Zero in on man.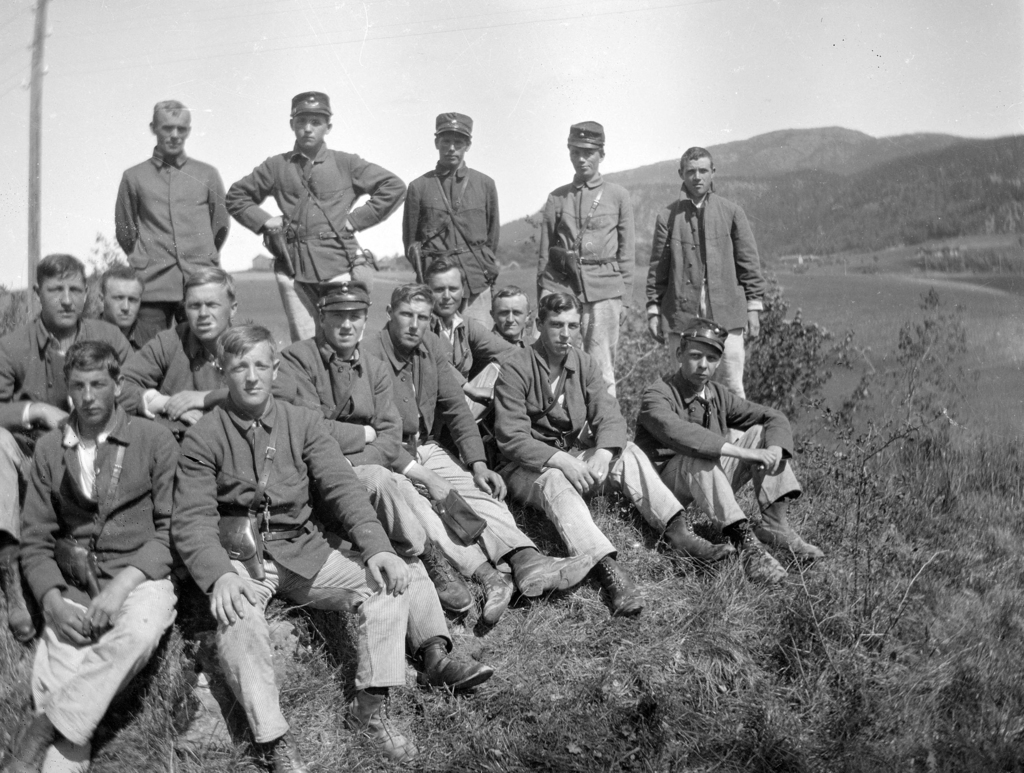
Zeroed in: x1=113, y1=266, x2=294, y2=441.
